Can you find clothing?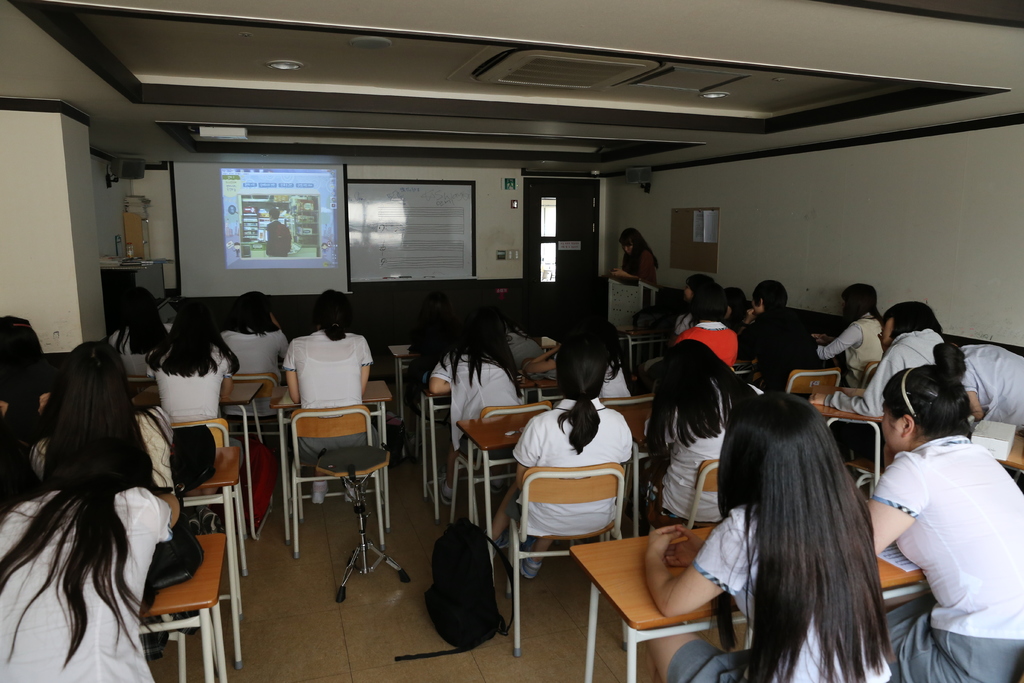
Yes, bounding box: <box>152,345,241,463</box>.
